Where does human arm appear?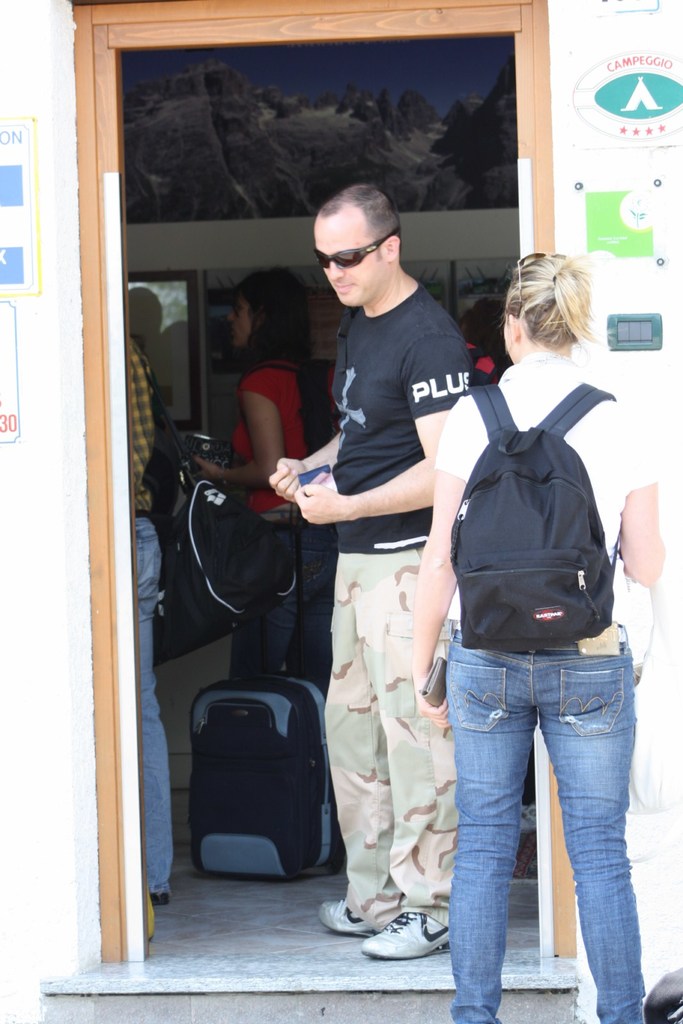
Appears at (left=410, top=397, right=473, bottom=729).
